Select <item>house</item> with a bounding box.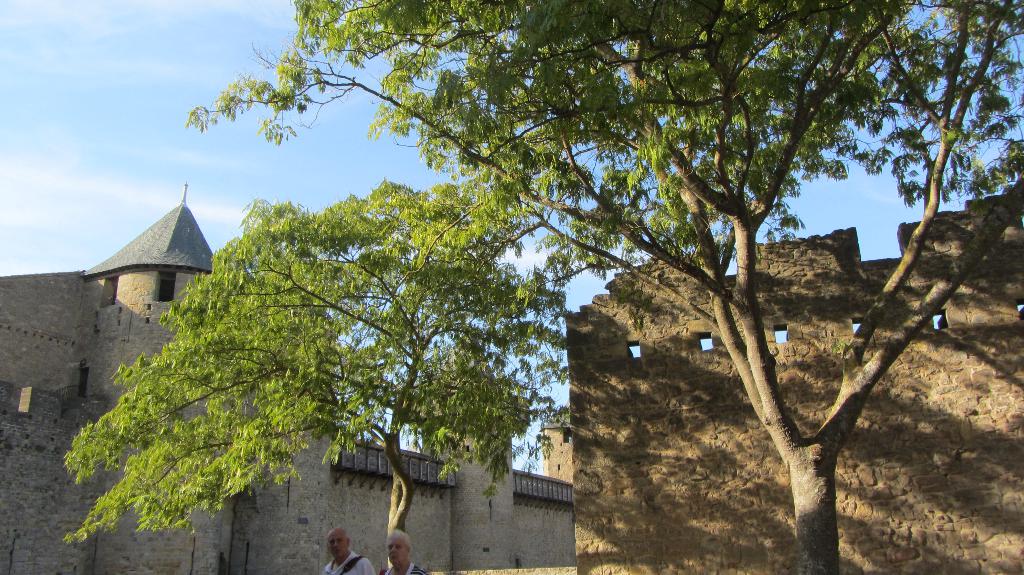
bbox=[0, 186, 573, 574].
